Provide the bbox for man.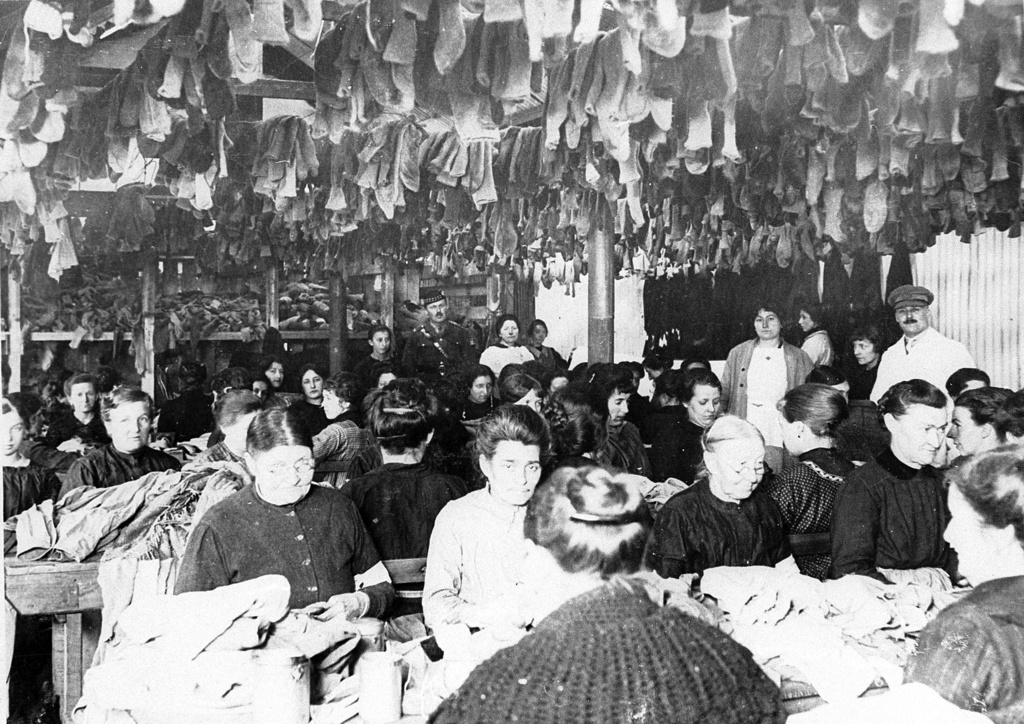
detection(657, 412, 813, 611).
